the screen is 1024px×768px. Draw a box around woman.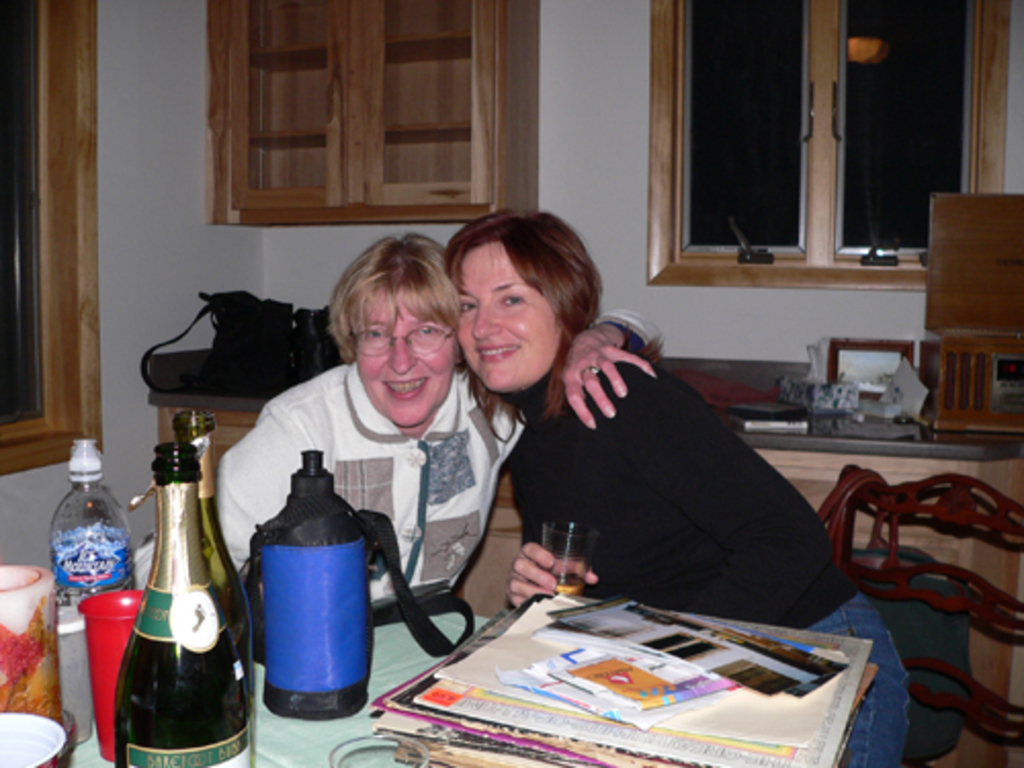
x1=438, y1=211, x2=911, y2=766.
